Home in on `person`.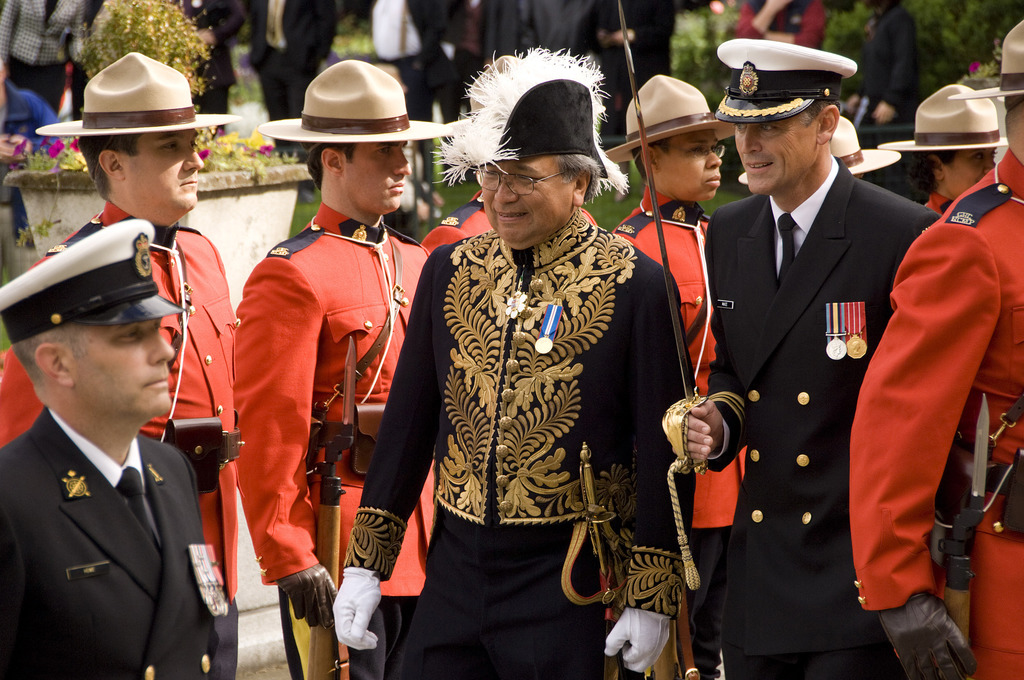
Homed in at 662 40 944 679.
